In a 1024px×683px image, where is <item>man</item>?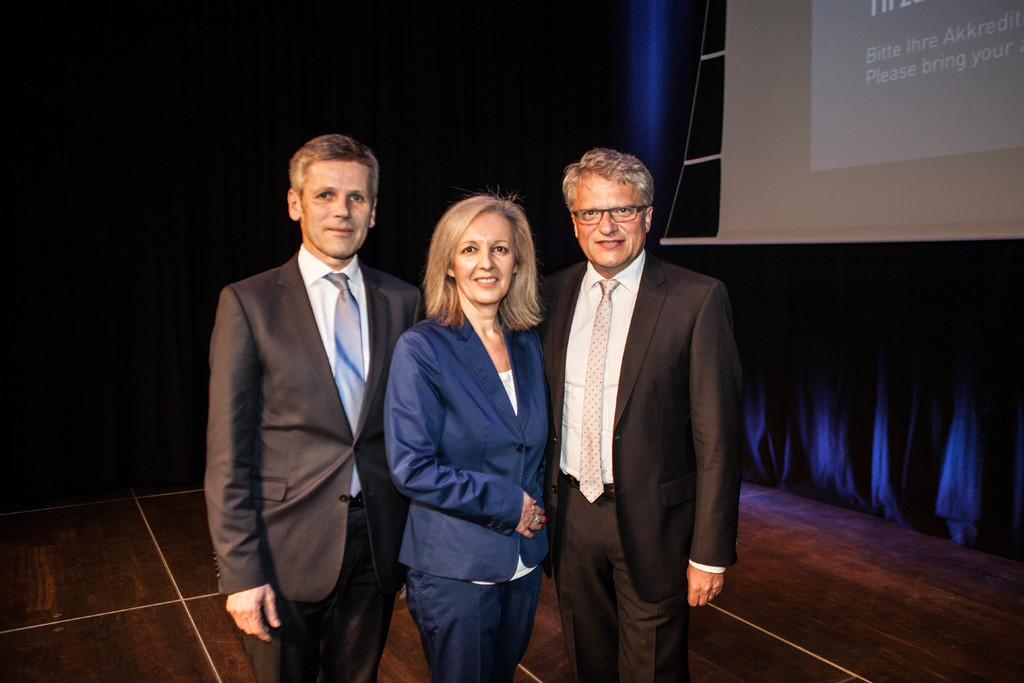
(x1=531, y1=146, x2=751, y2=682).
